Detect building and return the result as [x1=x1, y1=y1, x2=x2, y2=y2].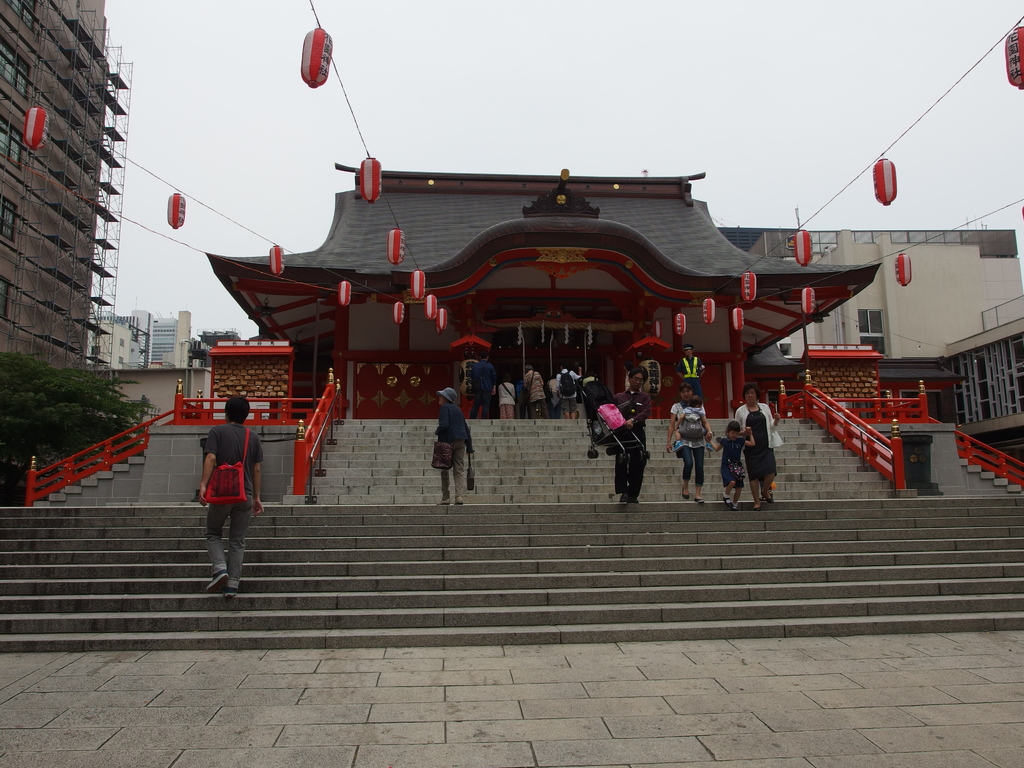
[x1=207, y1=175, x2=881, y2=410].
